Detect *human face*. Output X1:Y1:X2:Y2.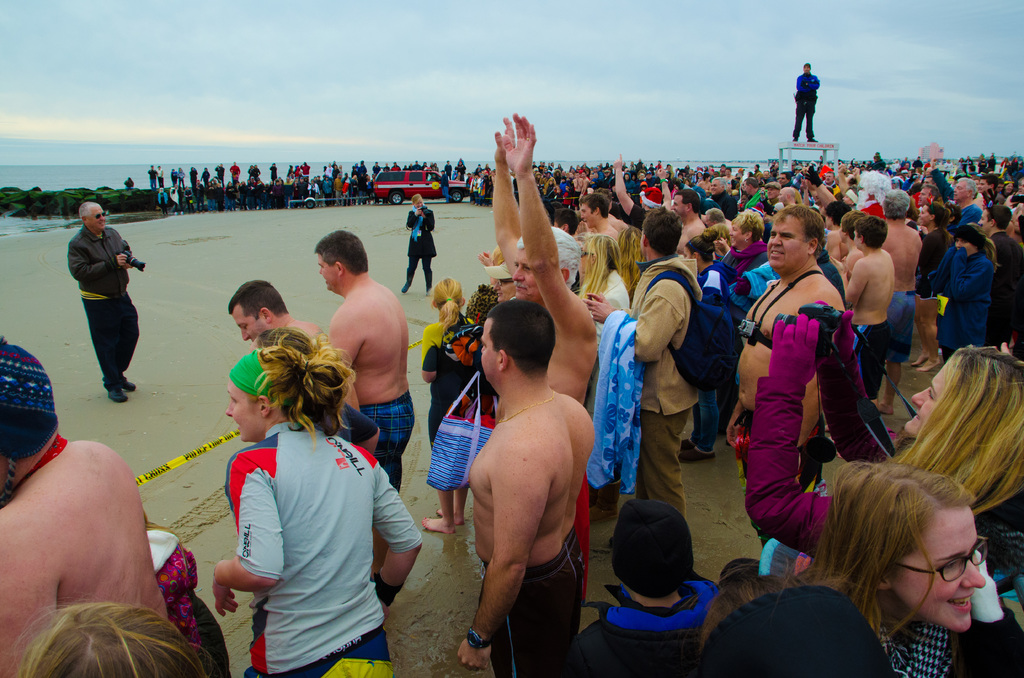
765:218:807:270.
